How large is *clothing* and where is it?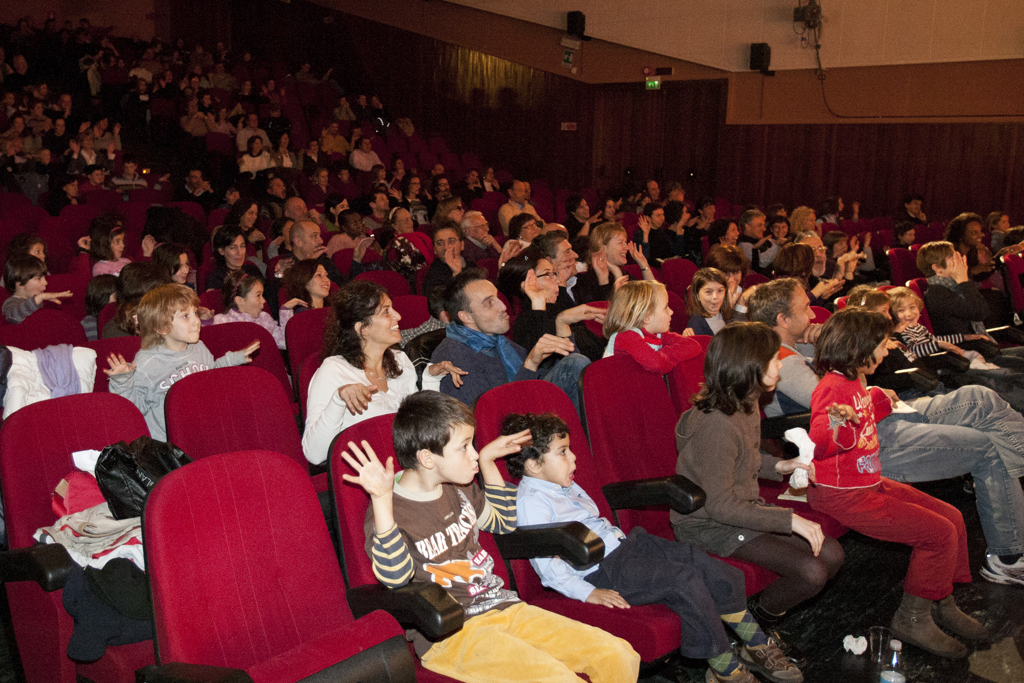
Bounding box: Rect(363, 463, 643, 682).
